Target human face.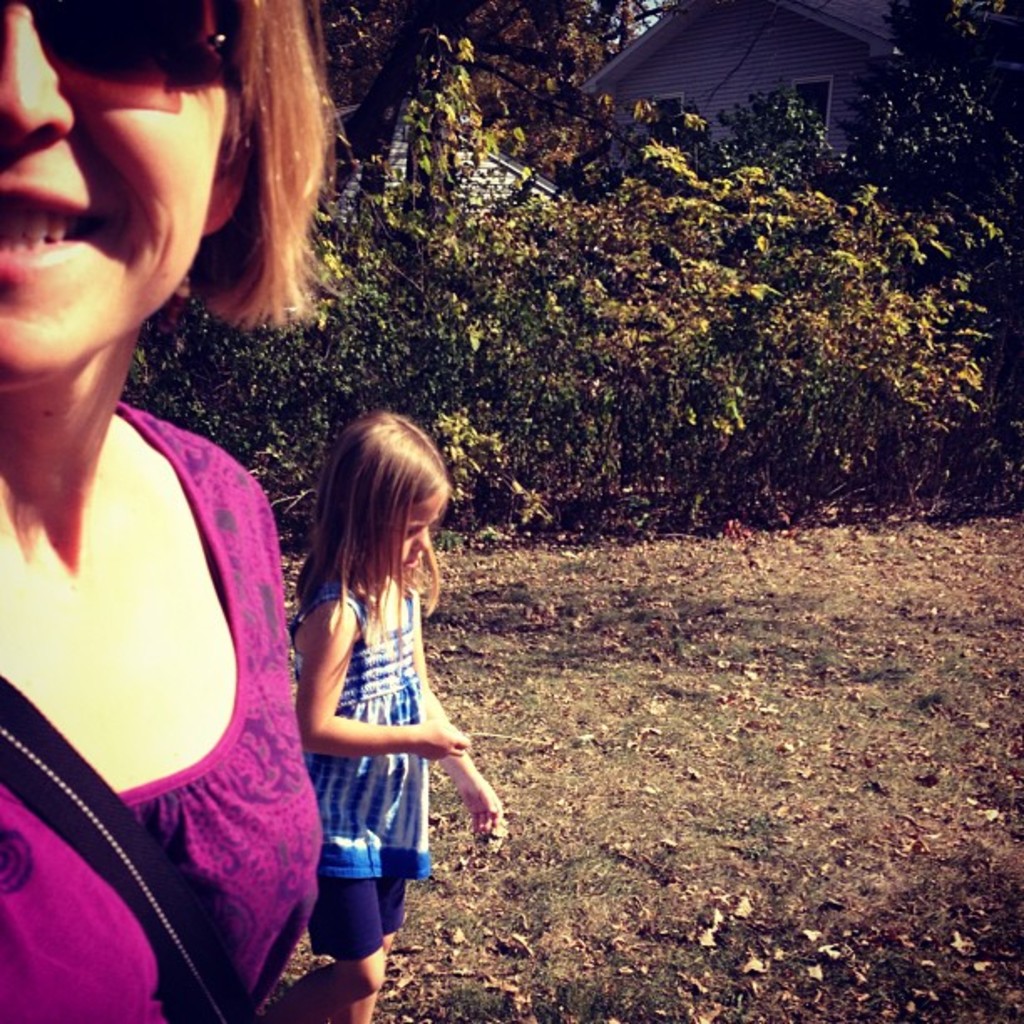
Target region: <region>385, 492, 442, 577</region>.
